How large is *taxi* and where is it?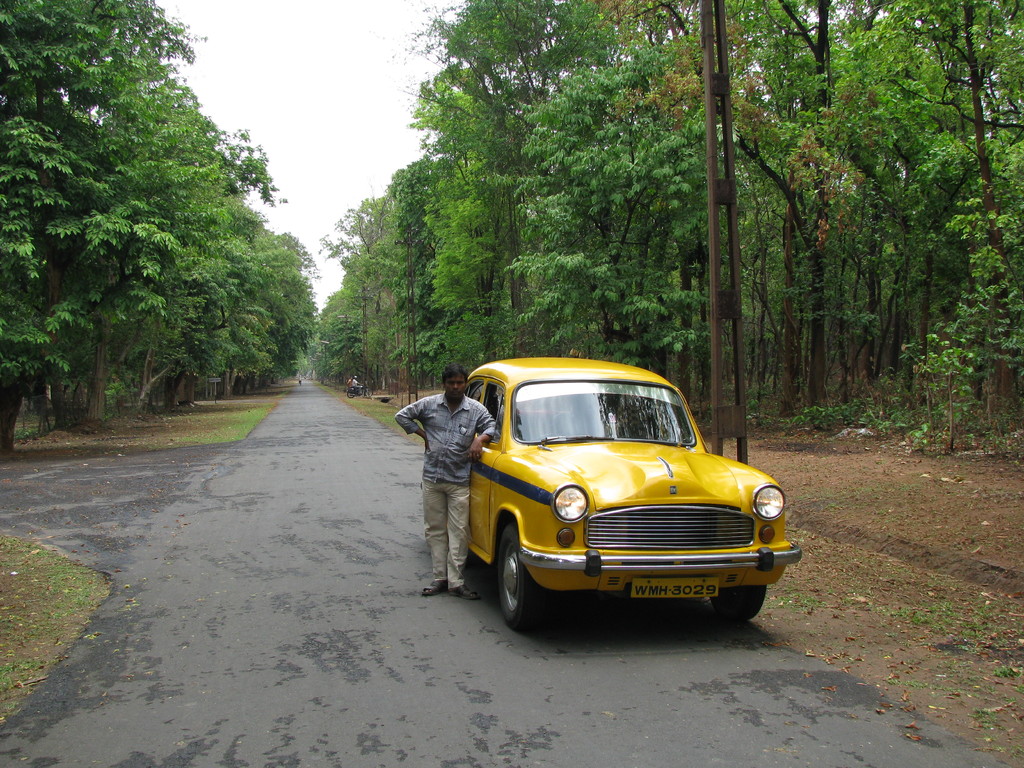
Bounding box: crop(420, 358, 799, 632).
